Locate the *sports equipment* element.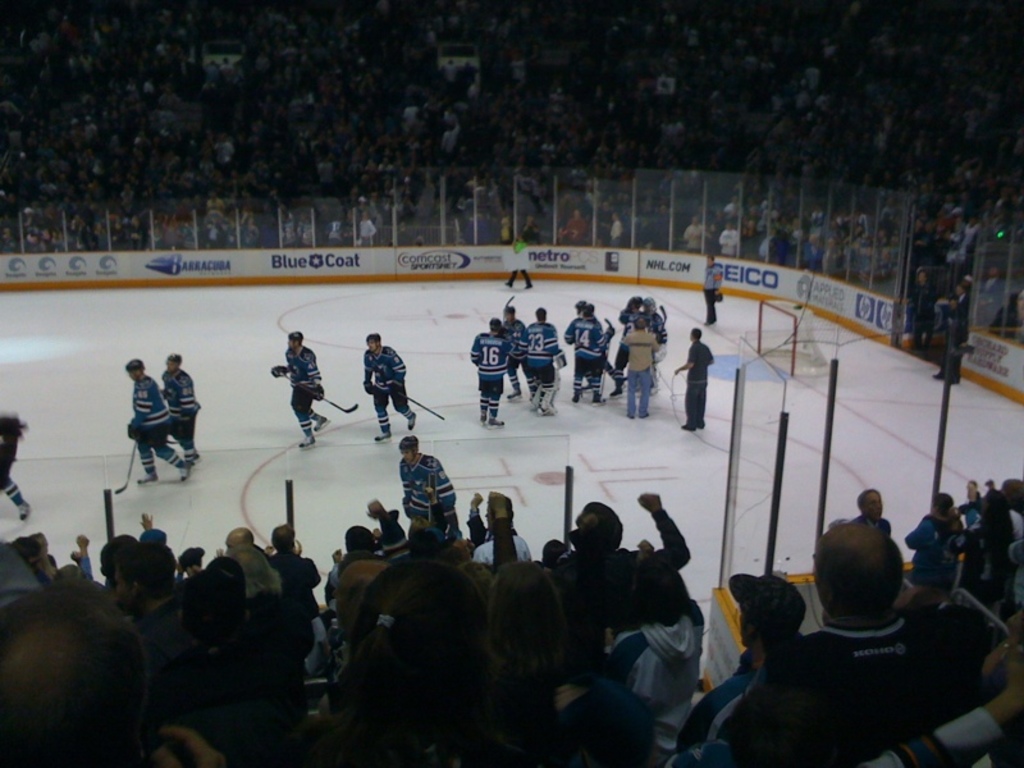
Element bbox: (625,296,652,312).
